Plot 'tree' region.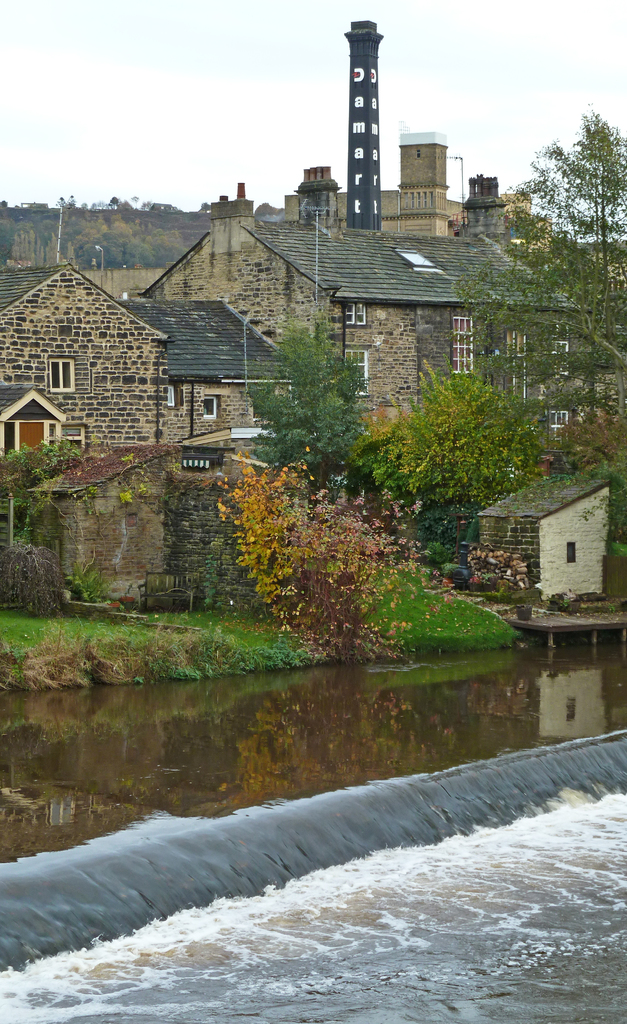
Plotted at locate(225, 440, 452, 675).
